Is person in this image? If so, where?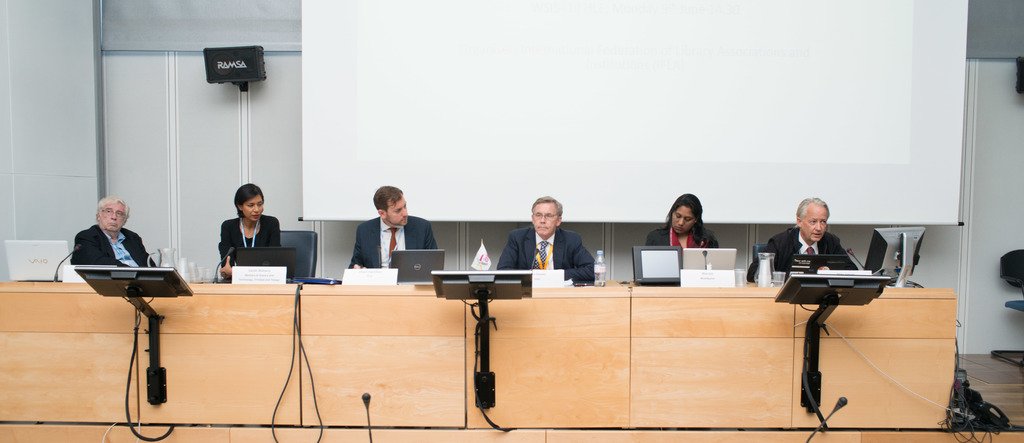
Yes, at {"left": 647, "top": 192, "right": 724, "bottom": 272}.
